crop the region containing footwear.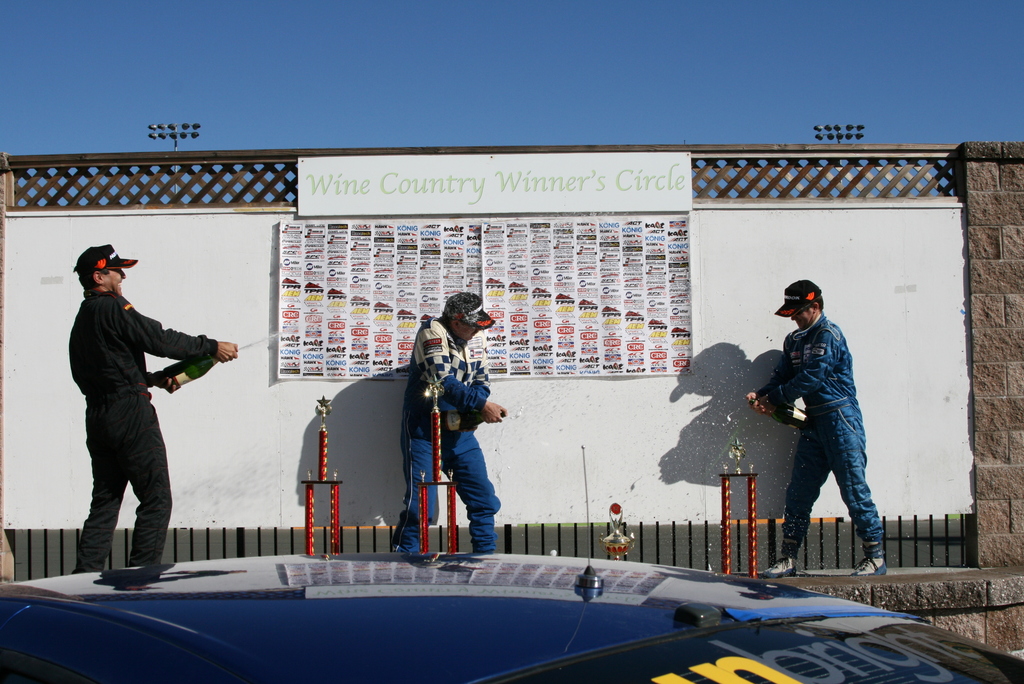
Crop region: (left=852, top=552, right=886, bottom=577).
